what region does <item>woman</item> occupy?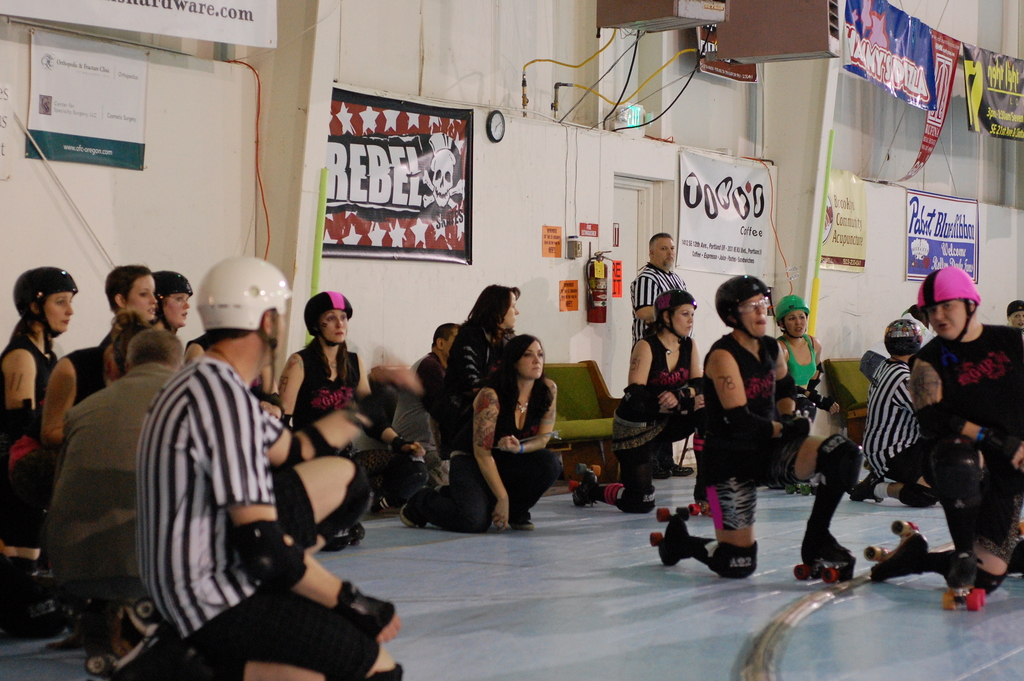
435, 281, 526, 445.
